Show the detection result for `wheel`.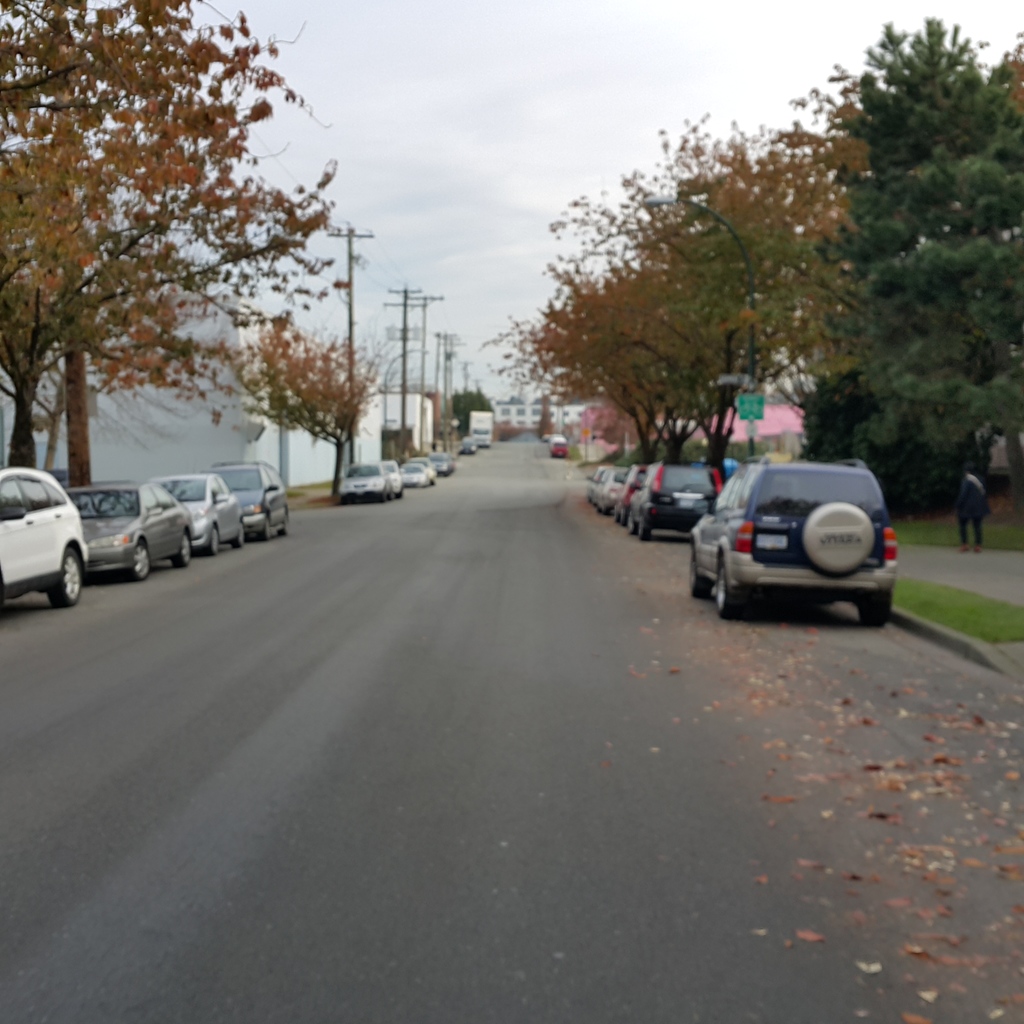
detection(629, 513, 634, 535).
